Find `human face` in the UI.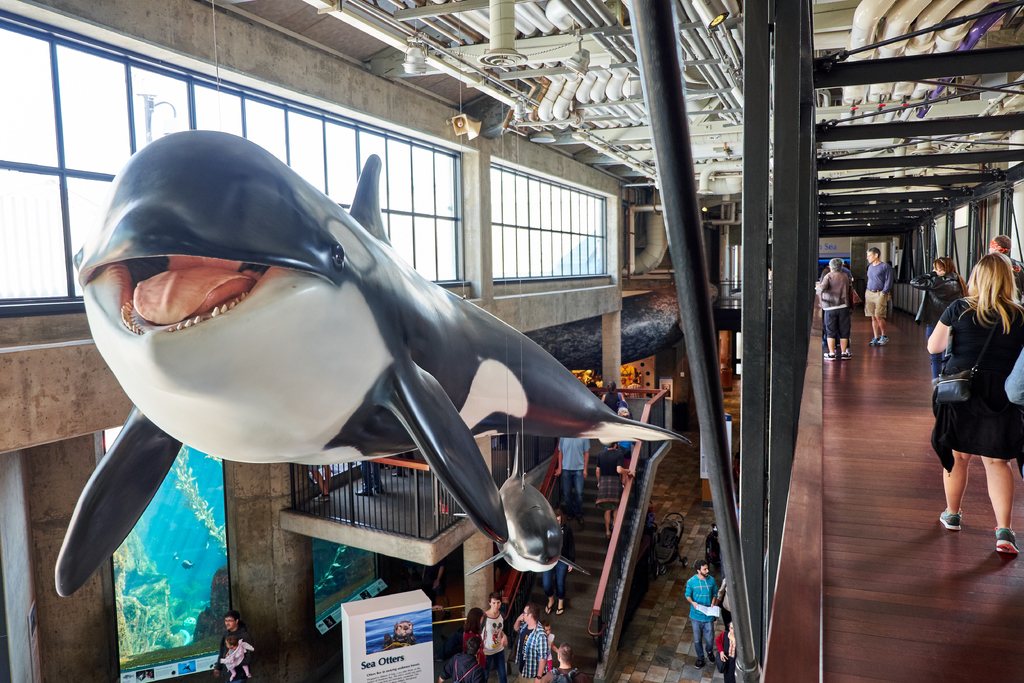
UI element at [left=701, top=566, right=710, bottom=576].
